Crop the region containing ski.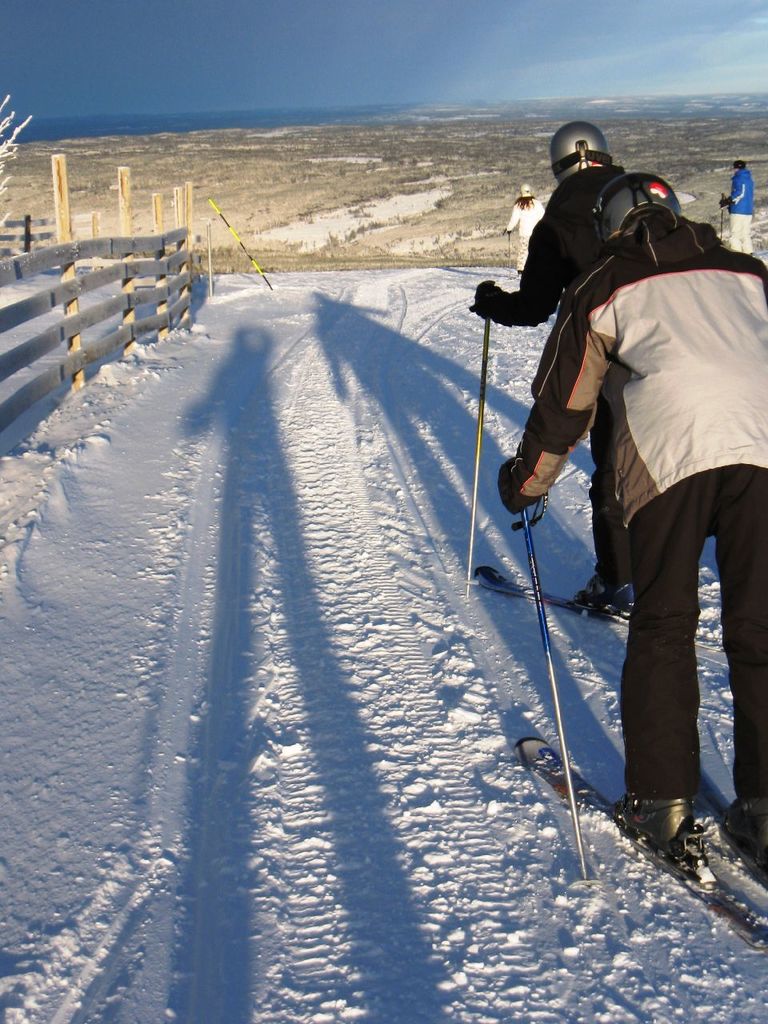
Crop region: box(518, 726, 767, 958).
